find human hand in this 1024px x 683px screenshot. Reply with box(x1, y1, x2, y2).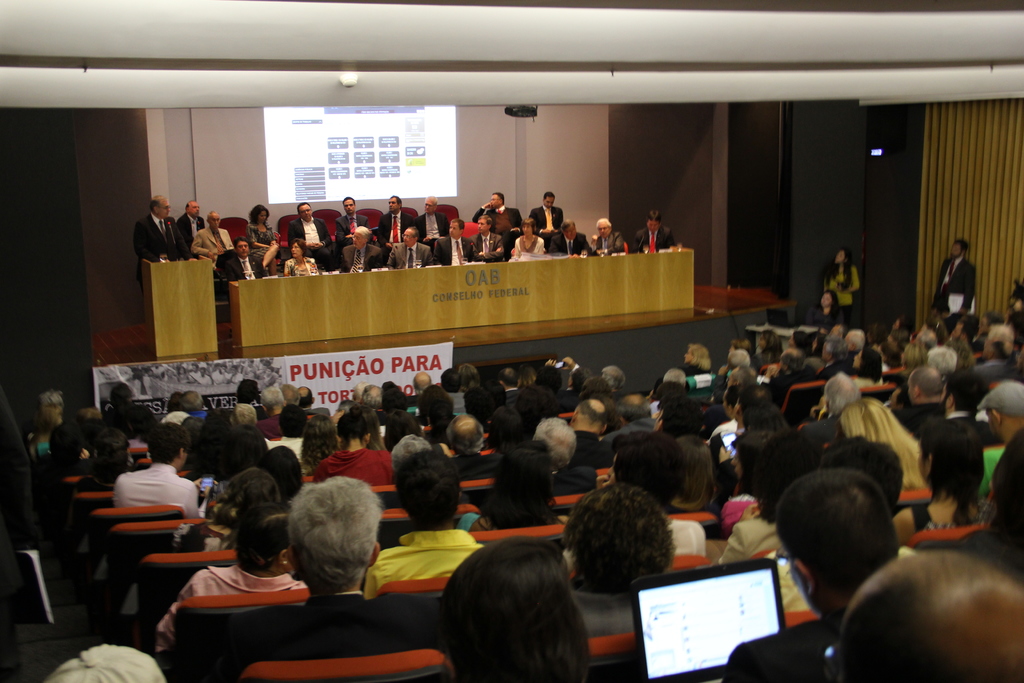
box(306, 240, 315, 251).
